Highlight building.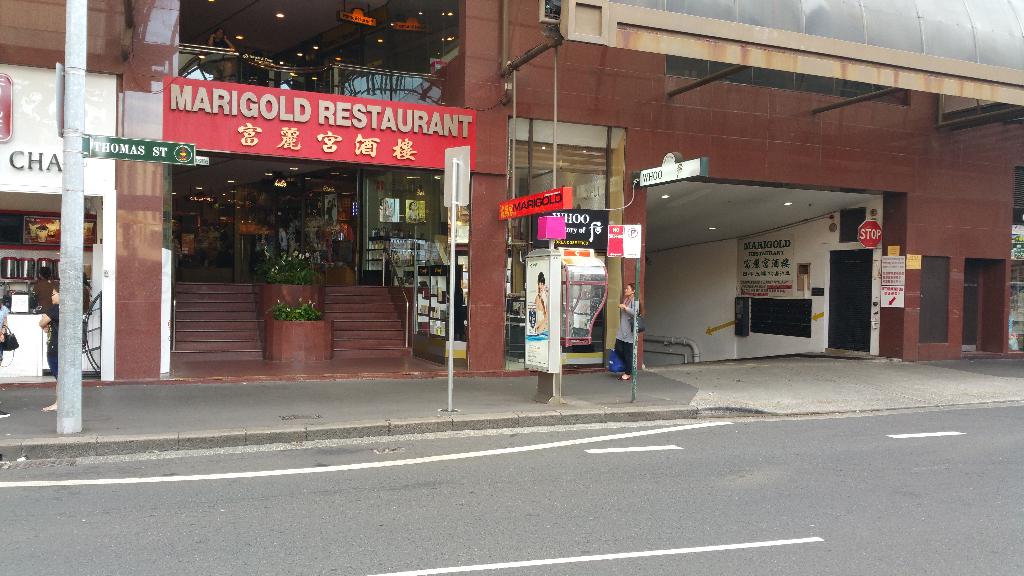
Highlighted region: {"left": 0, "top": 0, "right": 1023, "bottom": 392}.
